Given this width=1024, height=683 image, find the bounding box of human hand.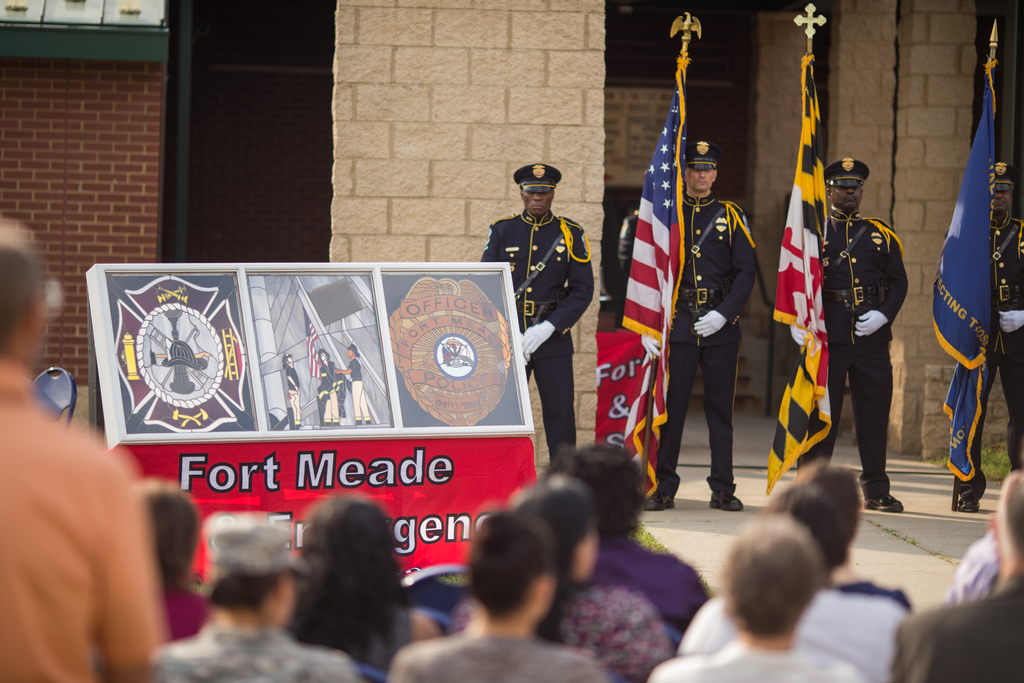
999, 310, 1023, 338.
